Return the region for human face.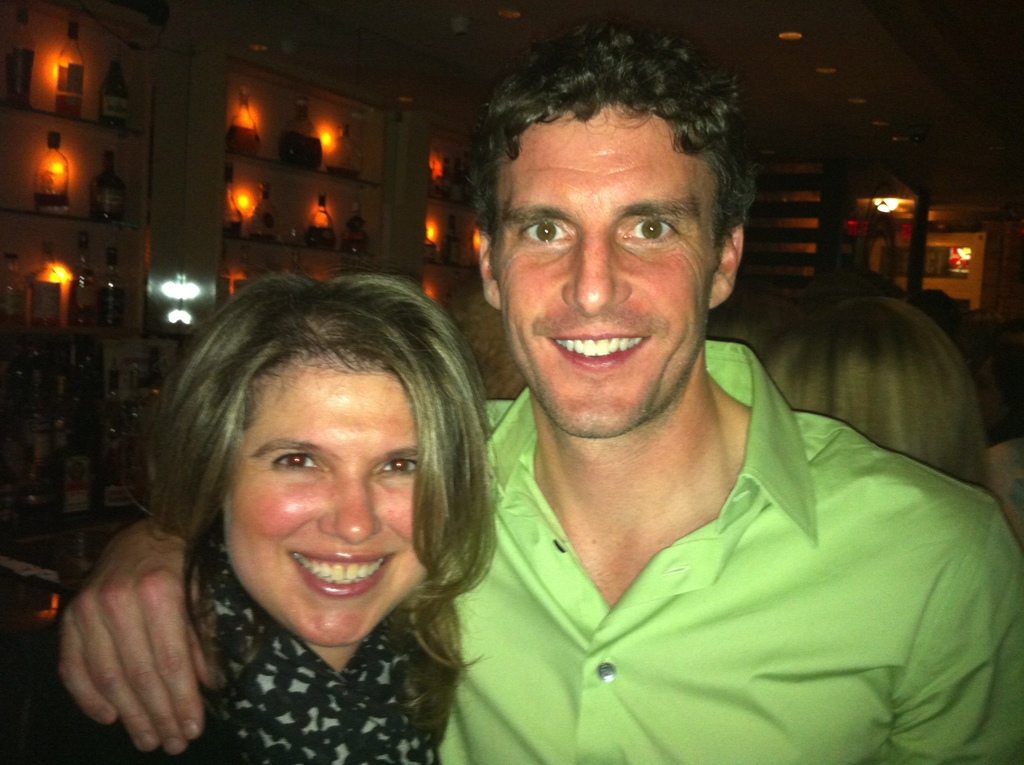
(left=221, top=364, right=427, bottom=645).
